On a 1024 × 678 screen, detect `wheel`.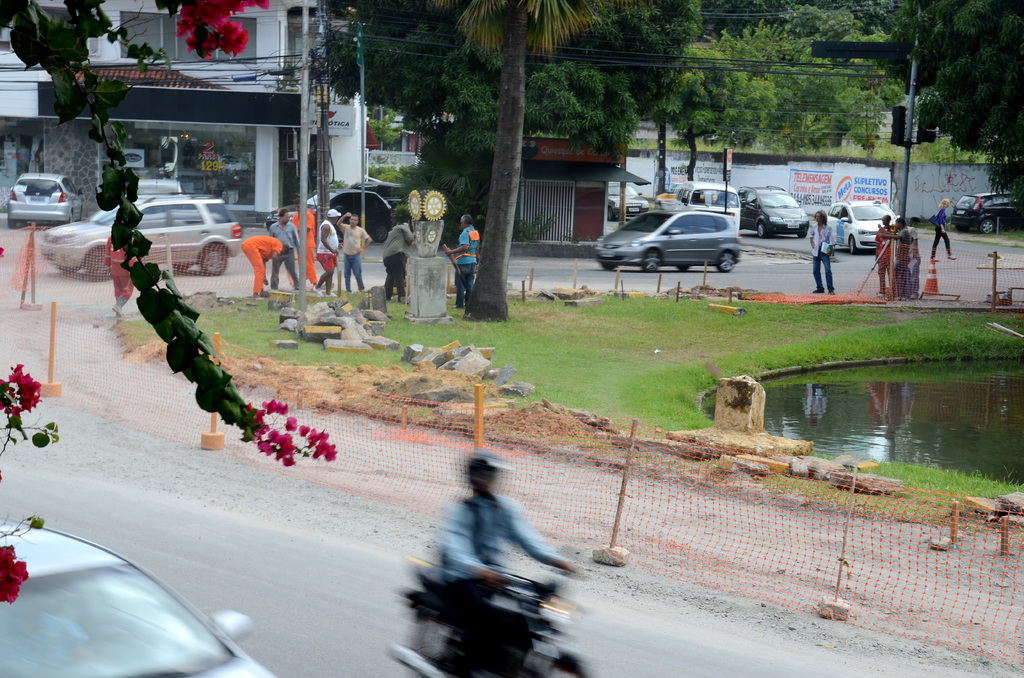
bbox=[980, 219, 993, 232].
